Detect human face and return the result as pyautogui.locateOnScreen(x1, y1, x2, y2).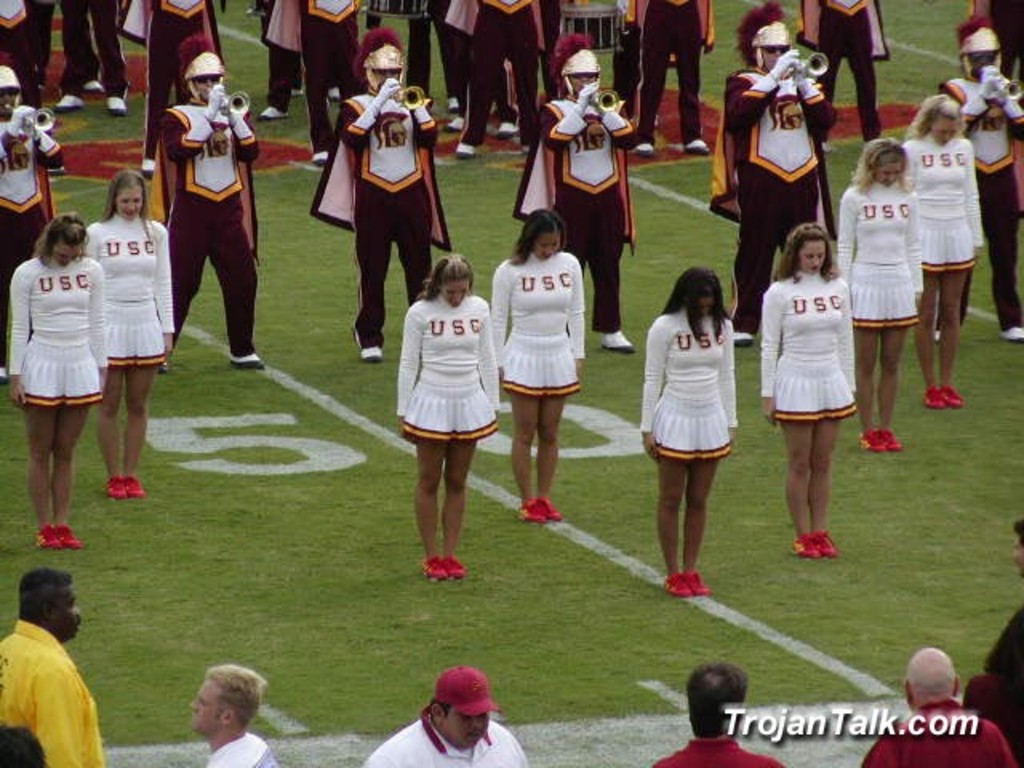
pyautogui.locateOnScreen(190, 680, 224, 736).
